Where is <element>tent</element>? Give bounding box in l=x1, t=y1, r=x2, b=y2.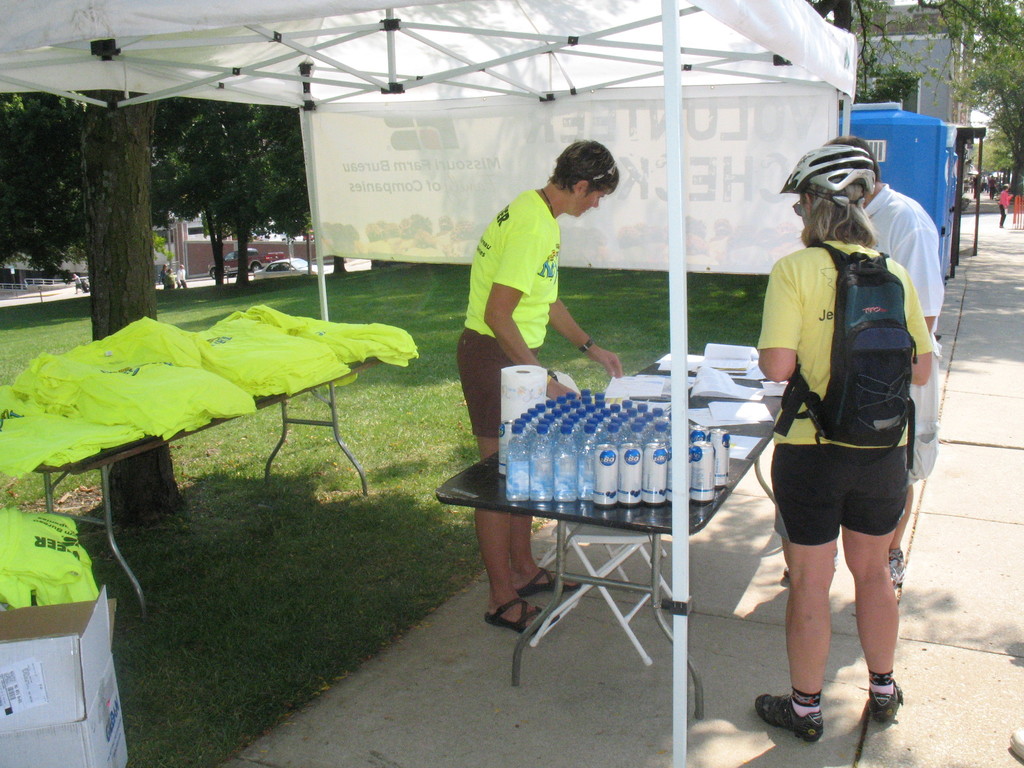
l=1, t=3, r=864, b=767.
